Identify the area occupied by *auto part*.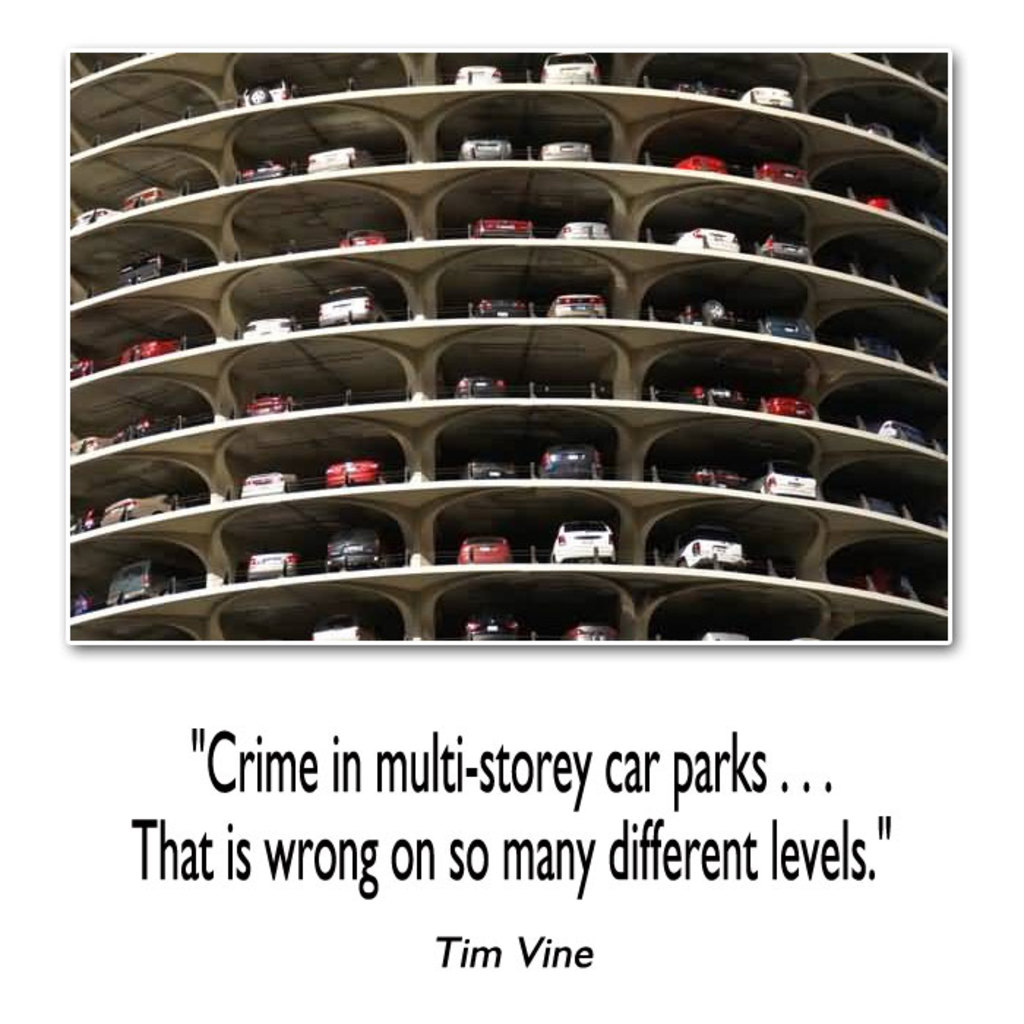
Area: <bbox>240, 477, 293, 494</bbox>.
